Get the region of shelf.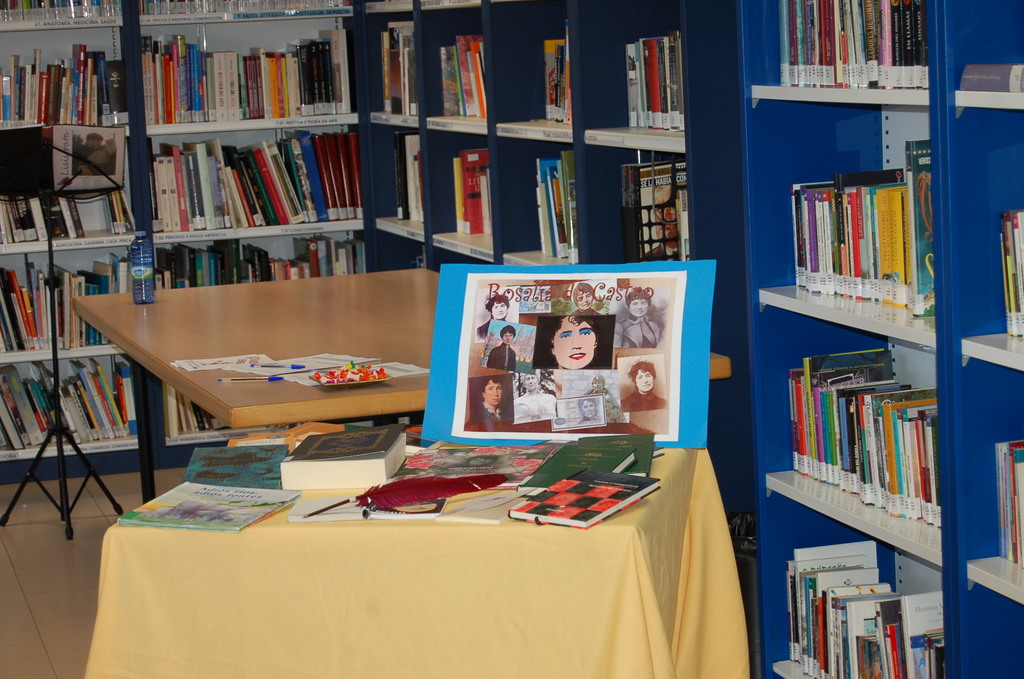
(x1=373, y1=124, x2=417, y2=234).
